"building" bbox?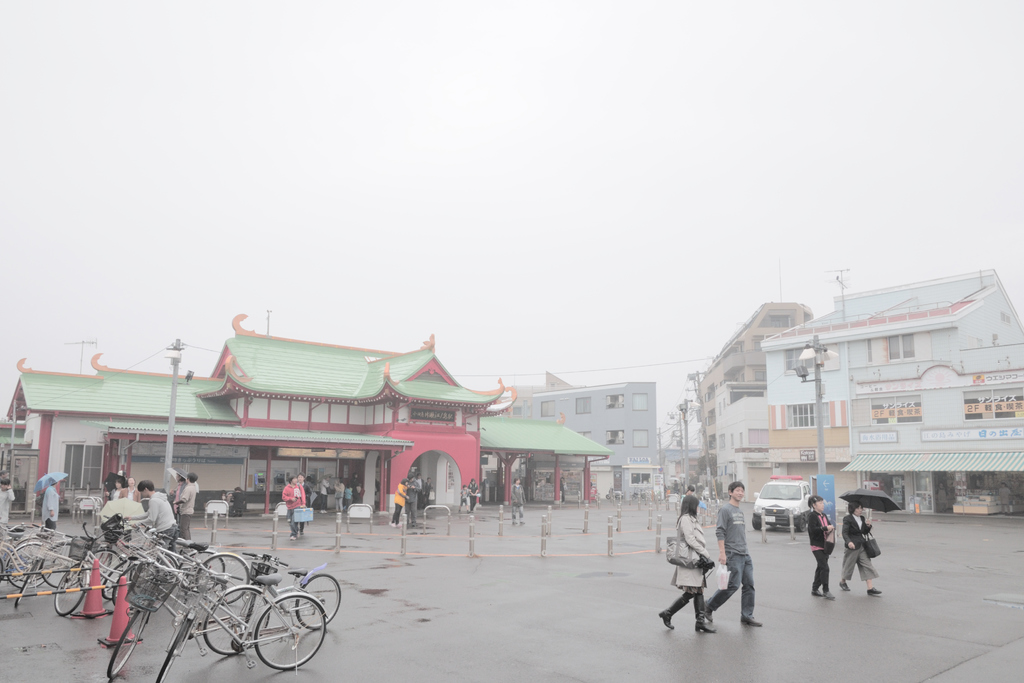
{"x1": 716, "y1": 269, "x2": 1023, "y2": 509}
